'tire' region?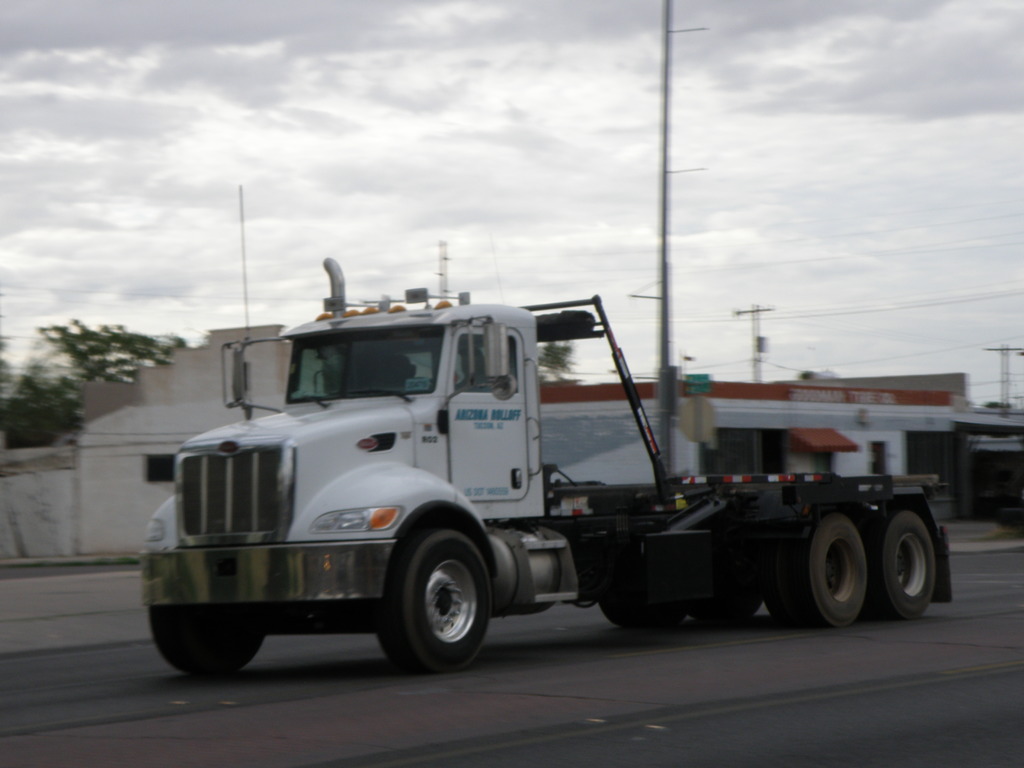
region(877, 514, 936, 620)
